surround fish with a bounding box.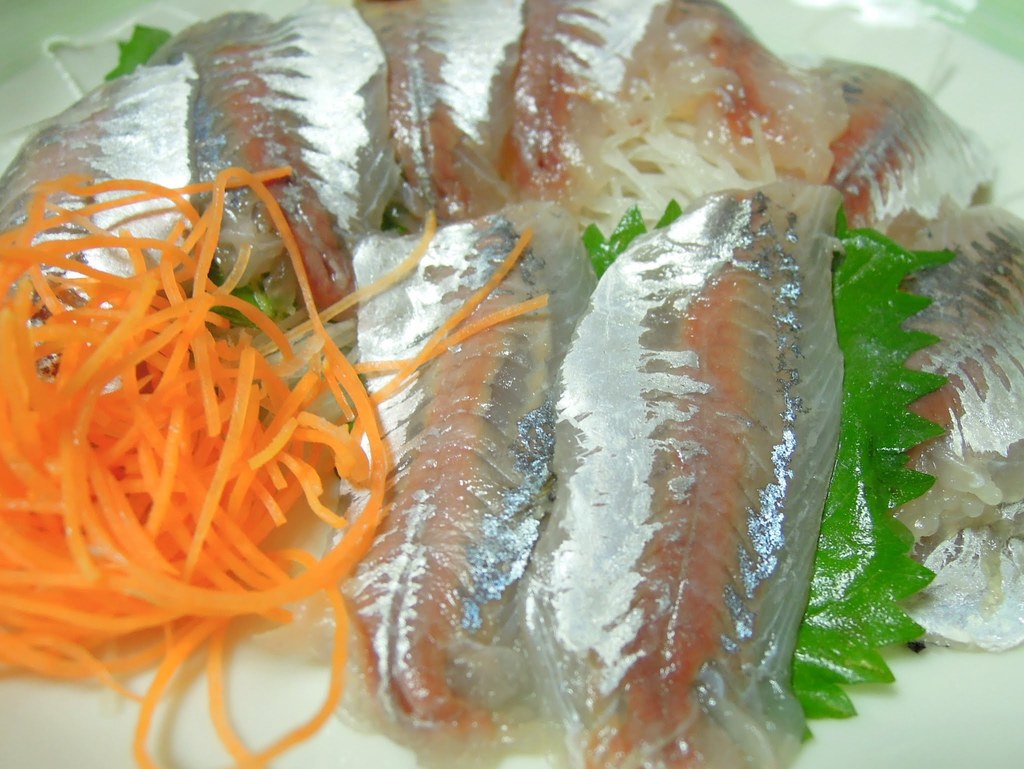
[170,0,415,308].
